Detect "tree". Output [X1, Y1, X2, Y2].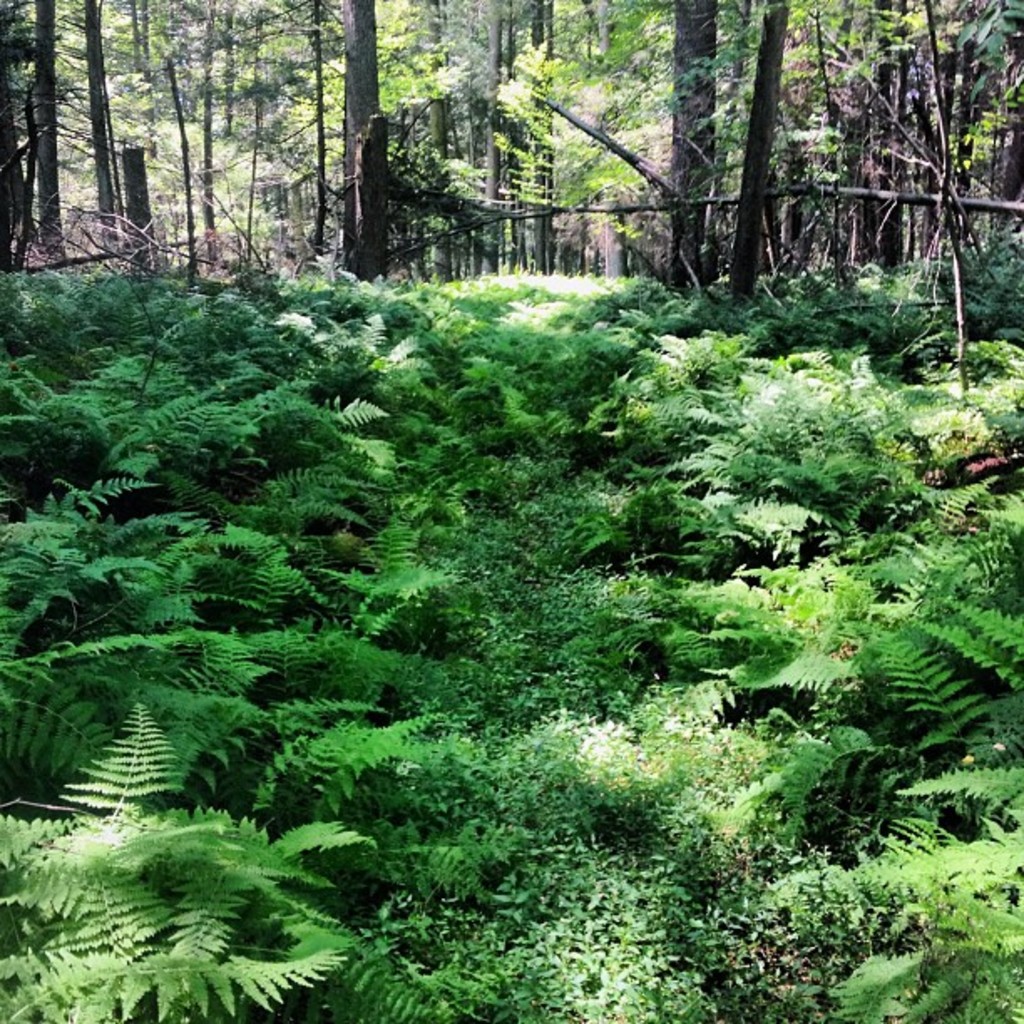
[711, 0, 788, 293].
